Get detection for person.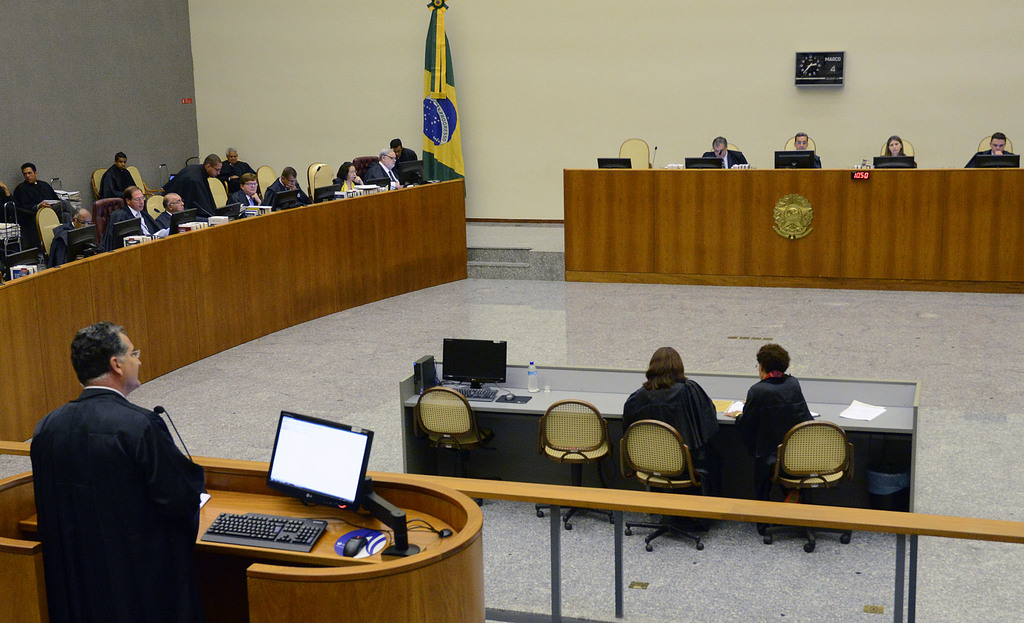
Detection: left=9, top=162, right=61, bottom=244.
